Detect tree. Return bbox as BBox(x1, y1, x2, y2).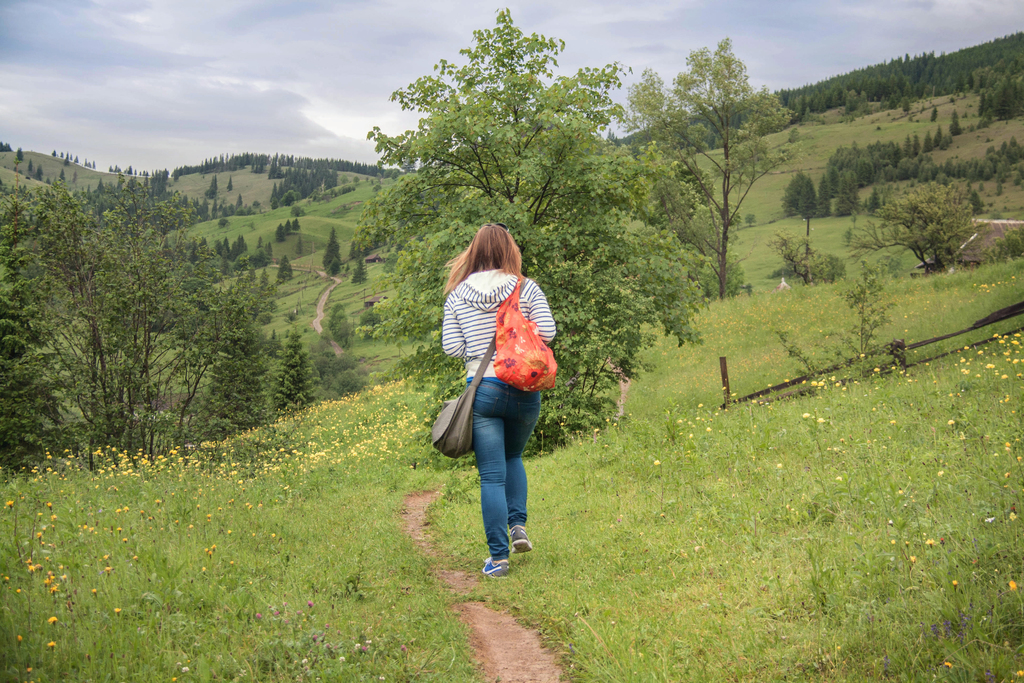
BBox(227, 174, 234, 193).
